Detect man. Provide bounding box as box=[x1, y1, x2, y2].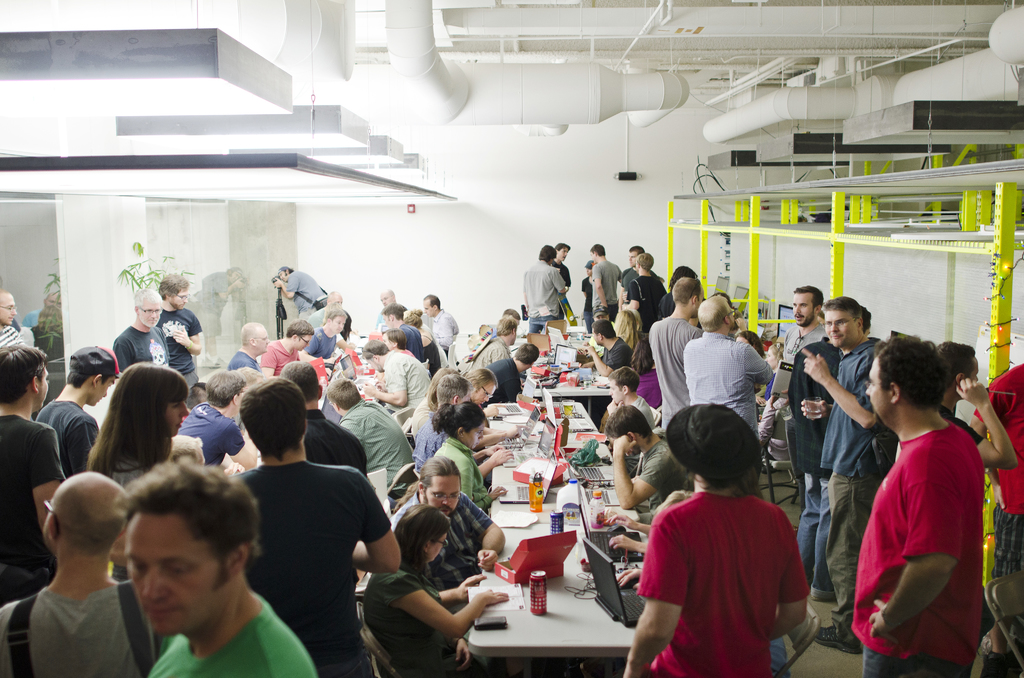
box=[589, 237, 622, 342].
